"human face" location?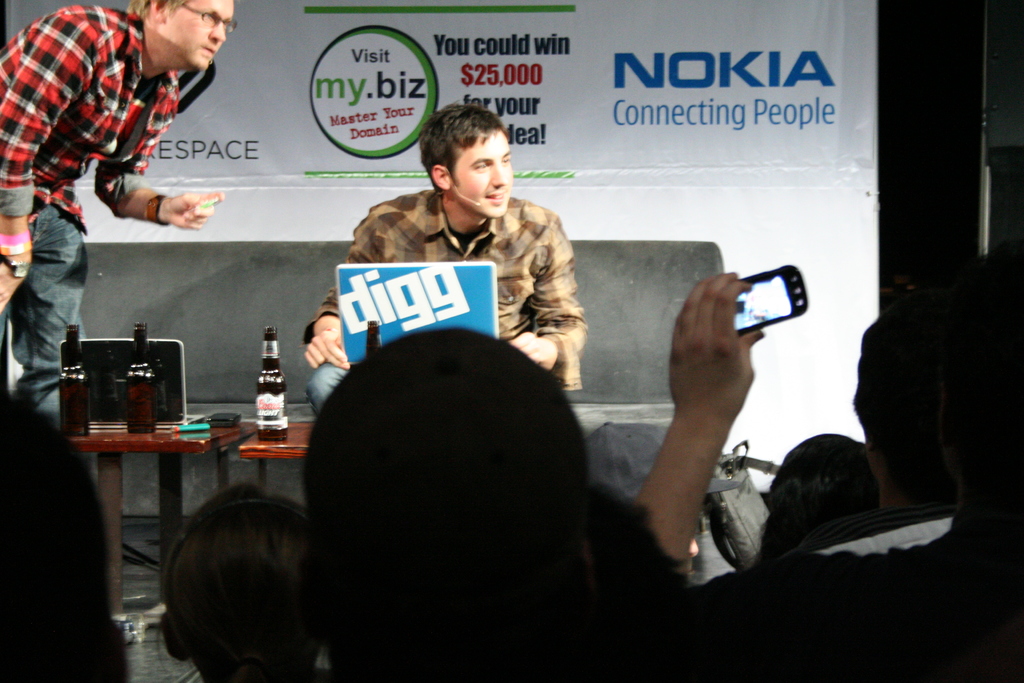
detection(454, 131, 513, 220)
